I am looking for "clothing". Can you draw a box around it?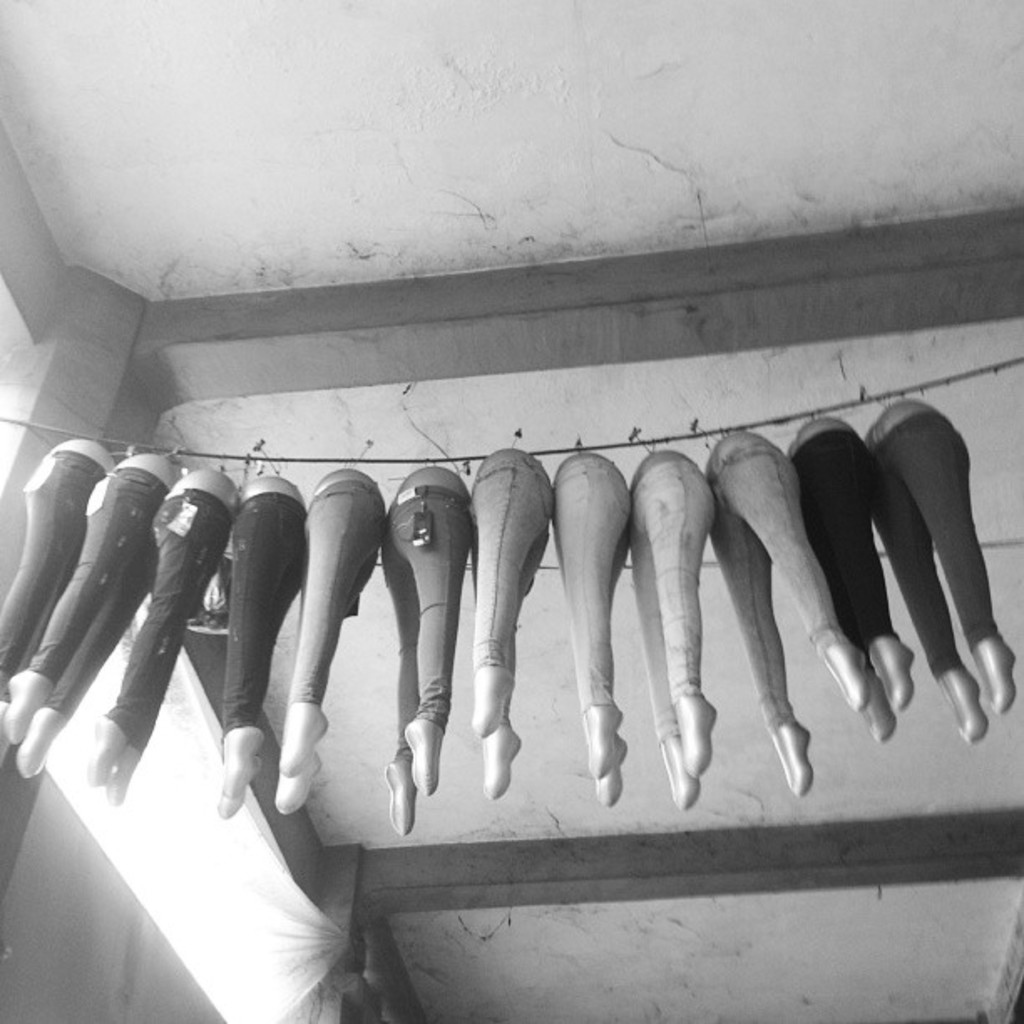
Sure, the bounding box is BBox(857, 407, 996, 673).
